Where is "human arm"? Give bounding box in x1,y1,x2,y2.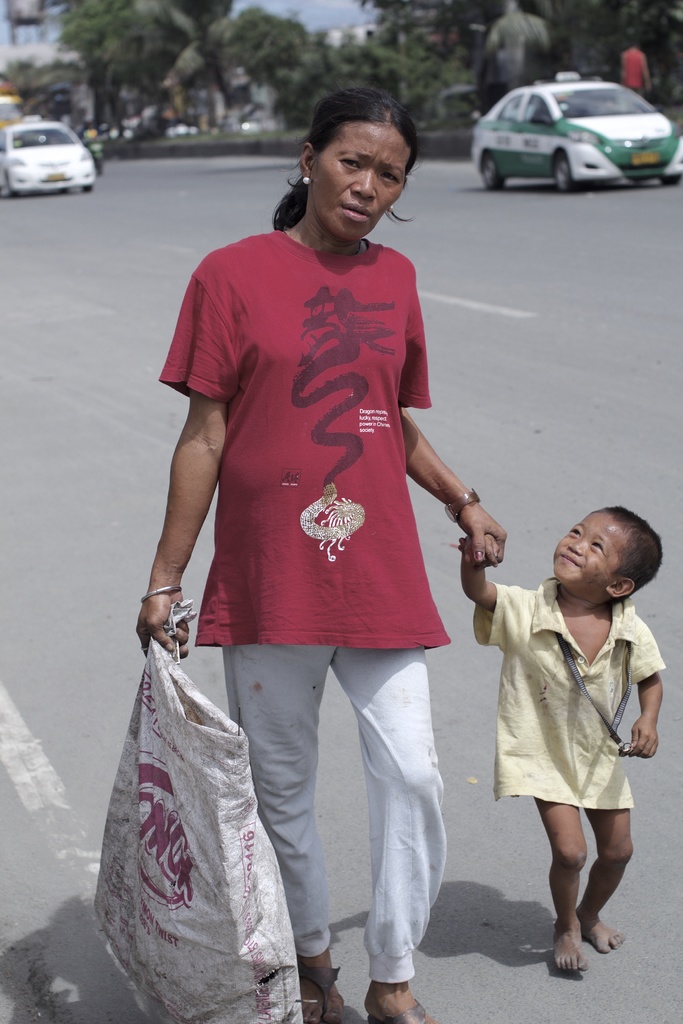
617,615,677,758.
